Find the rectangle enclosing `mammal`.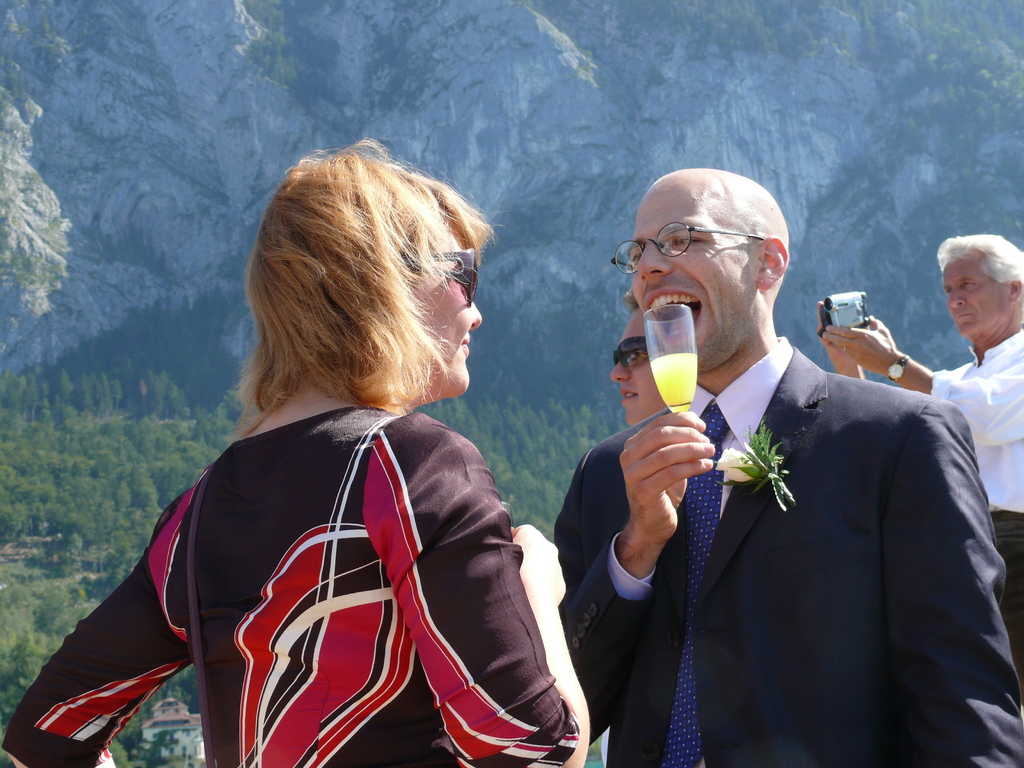
<region>556, 161, 1022, 767</region>.
